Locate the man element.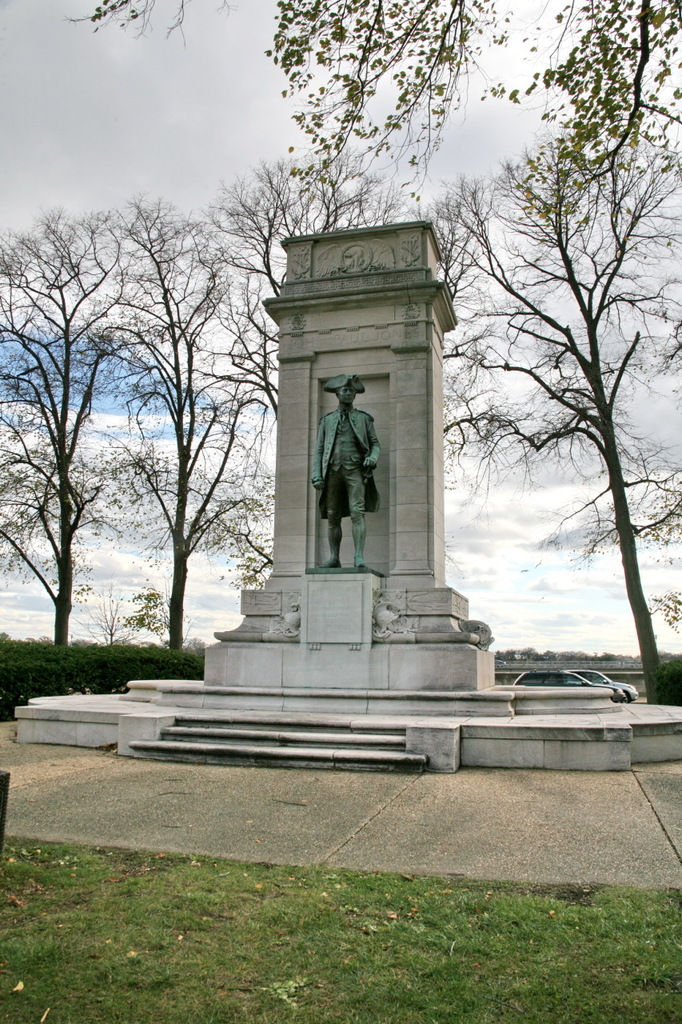
Element bbox: x1=325 y1=386 x2=389 y2=544.
